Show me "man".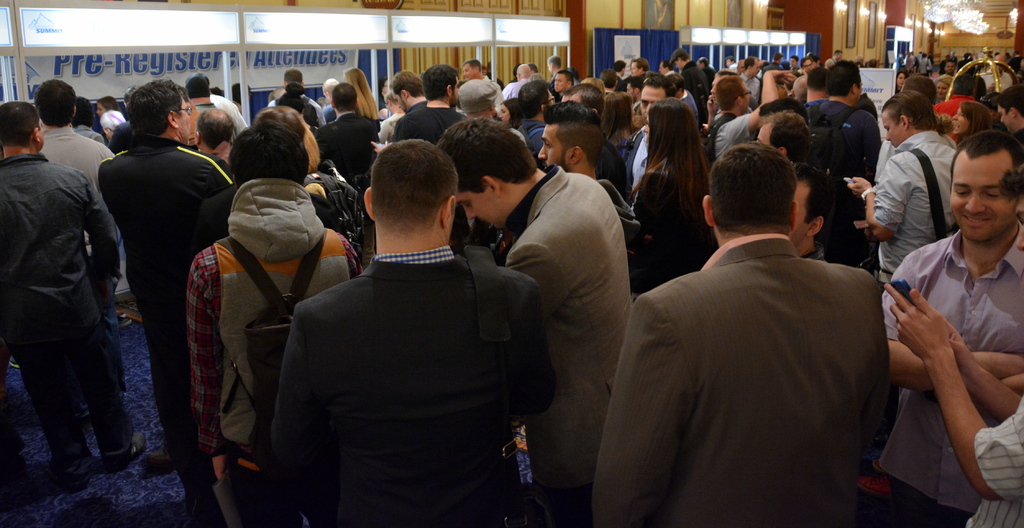
"man" is here: <bbox>883, 166, 1023, 527</bbox>.
